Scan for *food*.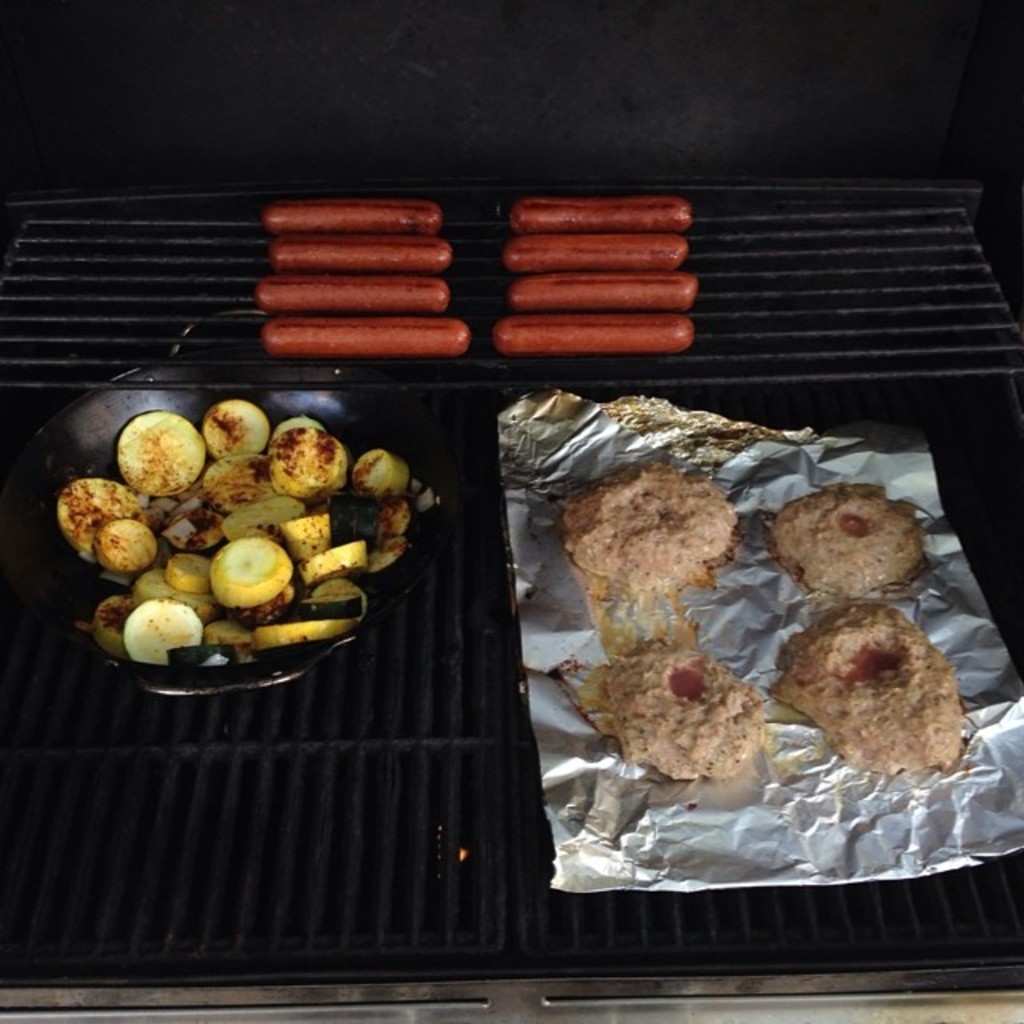
Scan result: {"left": 555, "top": 456, "right": 736, "bottom": 581}.
